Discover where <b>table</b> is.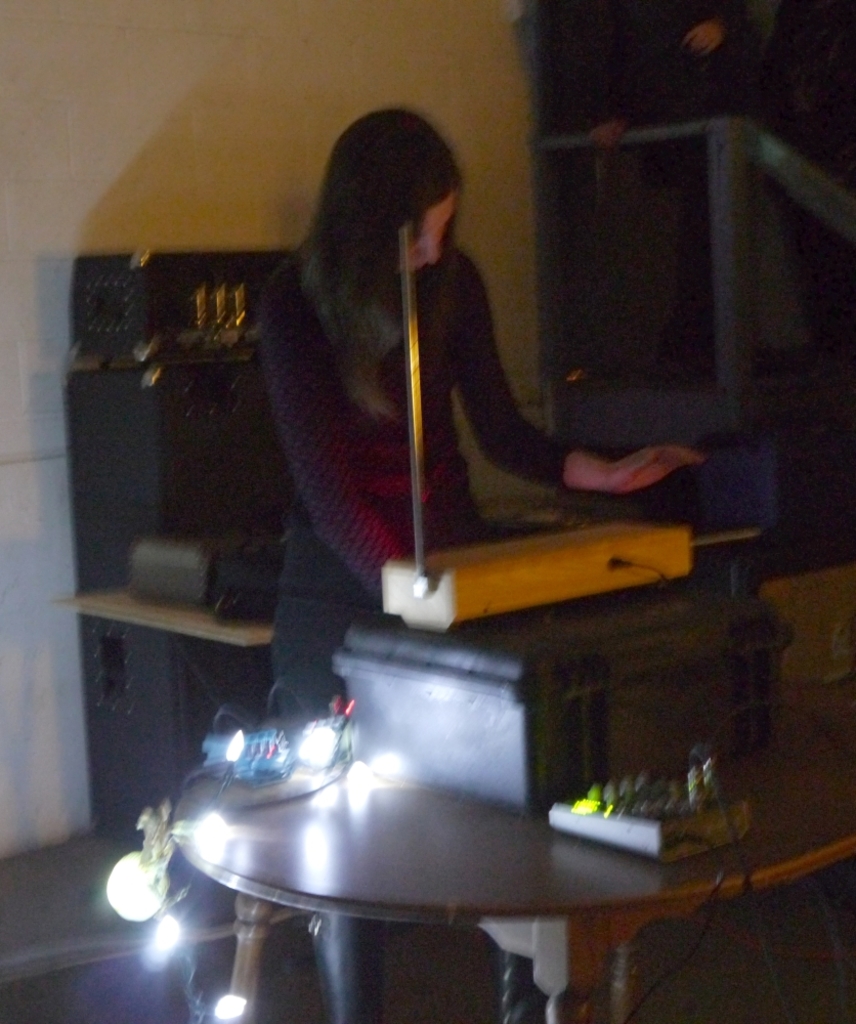
Discovered at 128,702,757,1011.
